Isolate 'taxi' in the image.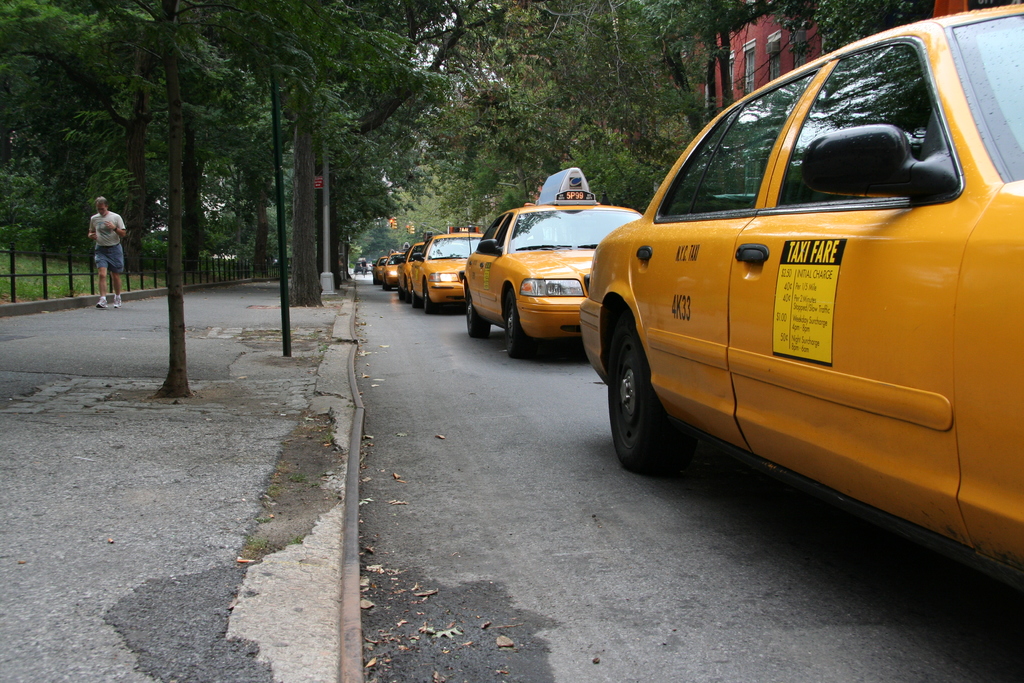
Isolated region: 576,0,1023,604.
